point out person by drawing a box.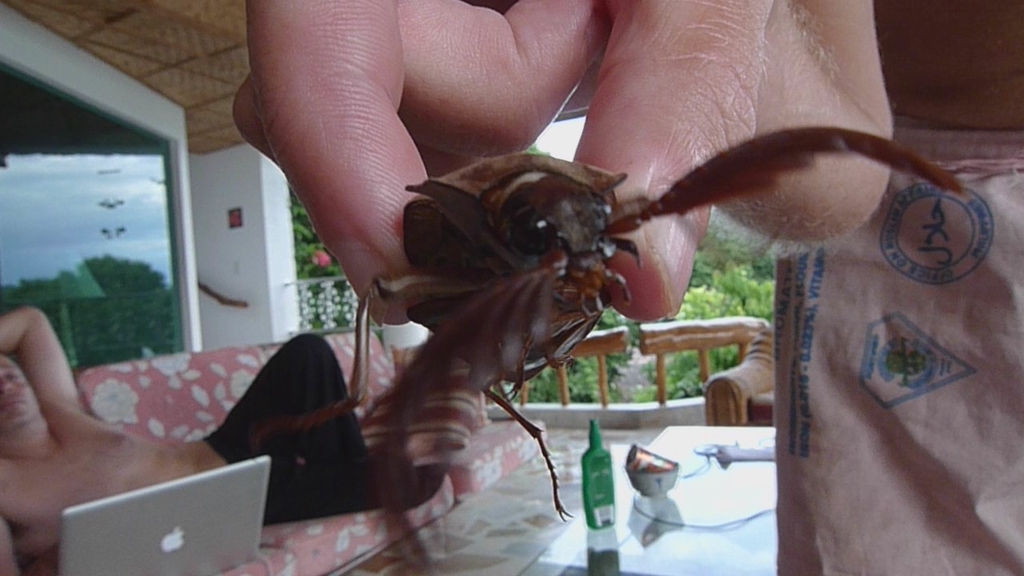
bbox(230, 0, 1023, 575).
